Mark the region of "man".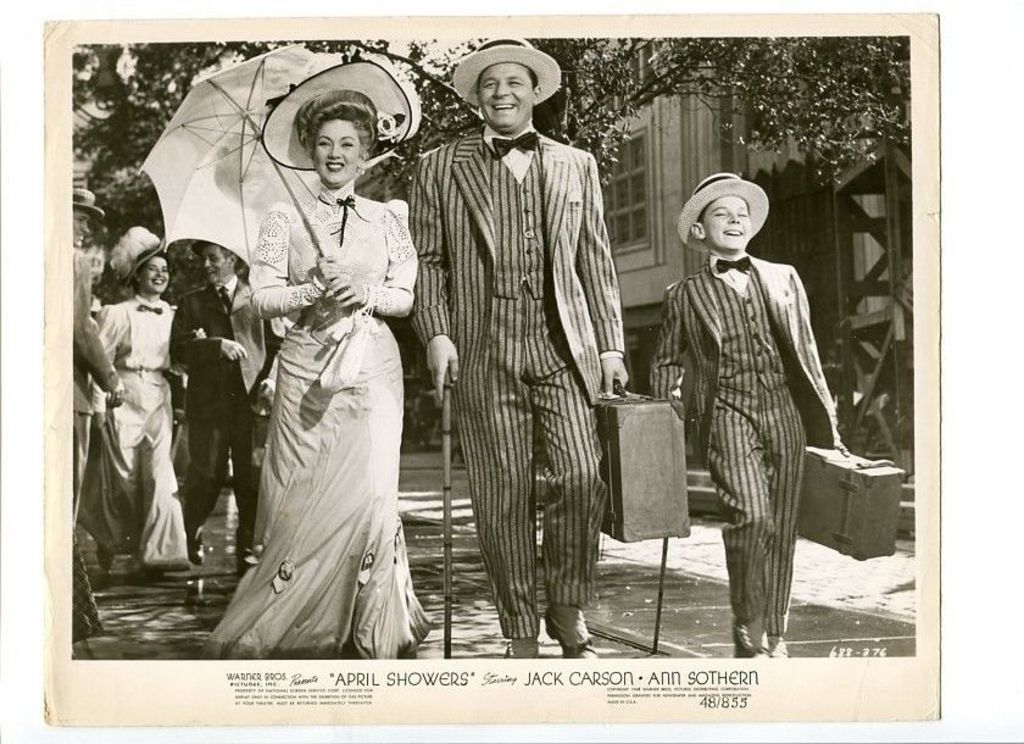
Region: x1=172, y1=241, x2=279, y2=560.
